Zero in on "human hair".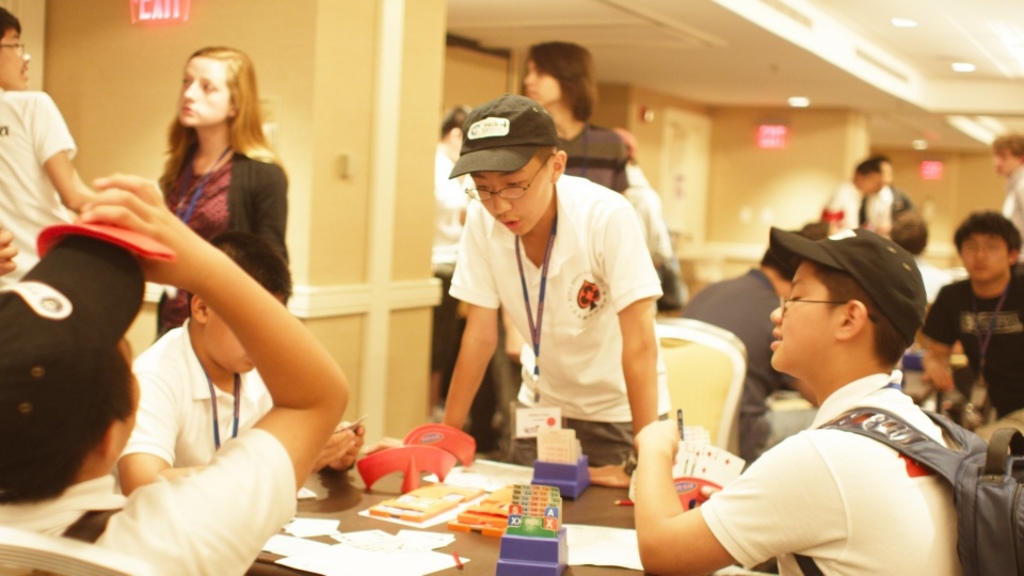
Zeroed in: bbox(890, 212, 928, 254).
